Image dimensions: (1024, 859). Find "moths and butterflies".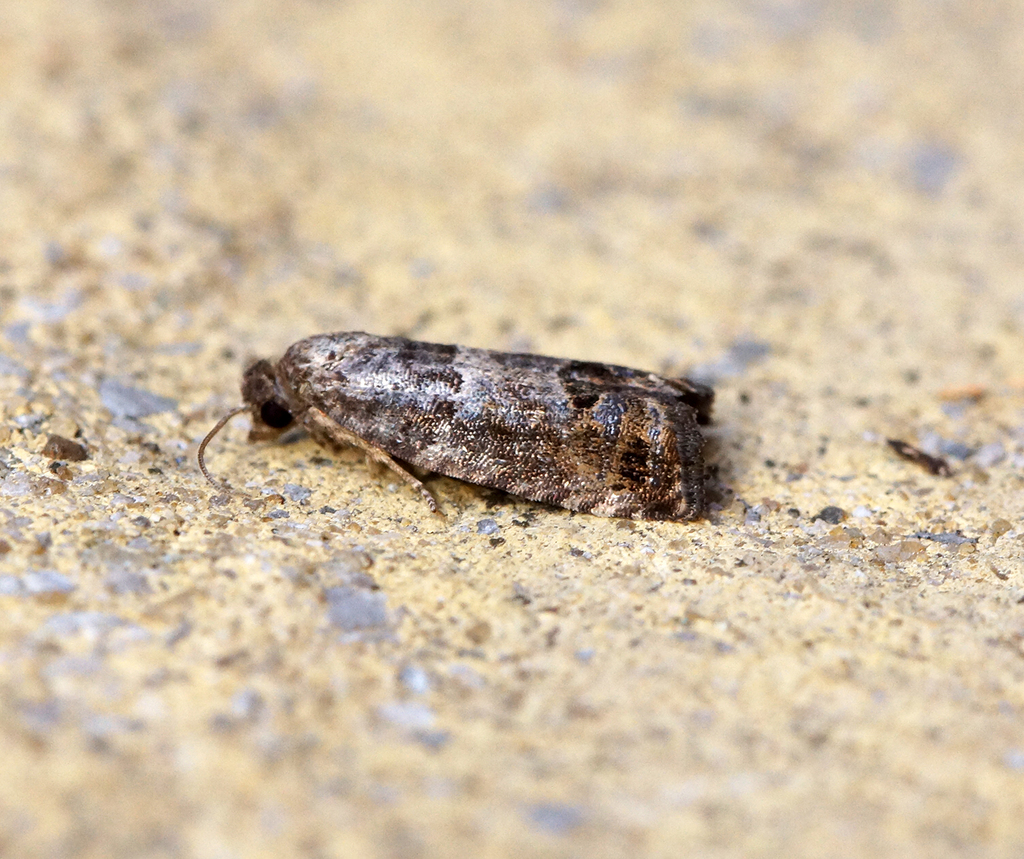
(left=196, top=330, right=719, bottom=524).
